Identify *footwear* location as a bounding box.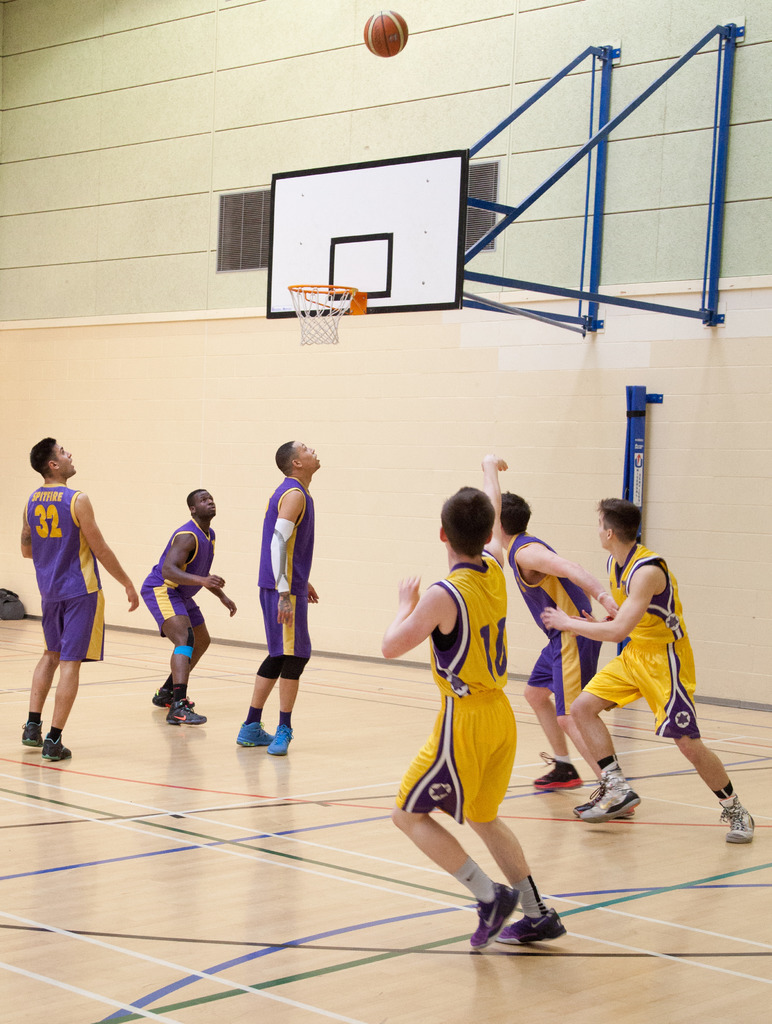
[20, 716, 44, 749].
